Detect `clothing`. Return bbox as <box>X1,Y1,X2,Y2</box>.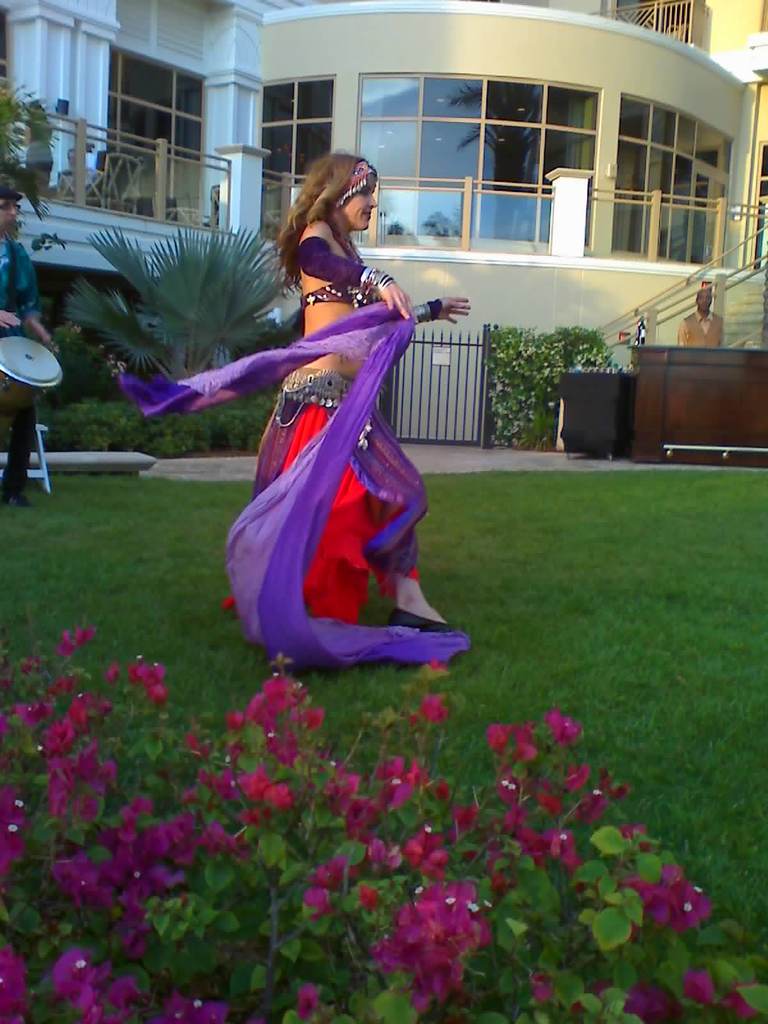
<box>0,241,47,493</box>.
